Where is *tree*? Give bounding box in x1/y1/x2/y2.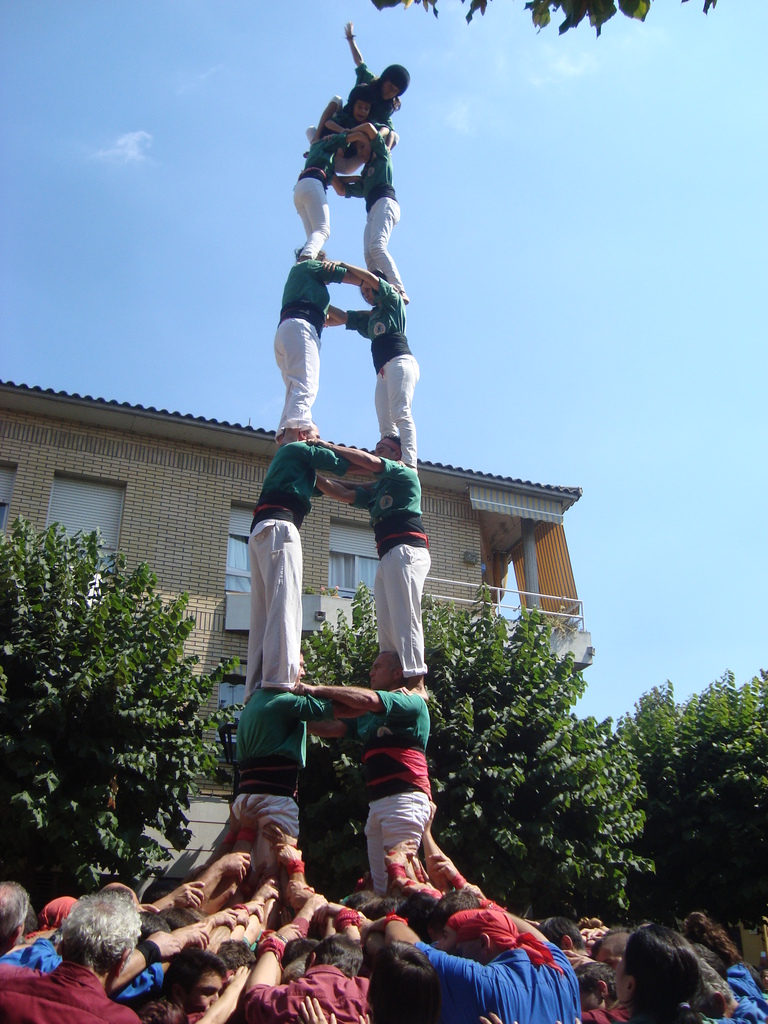
486/717/656/923.
